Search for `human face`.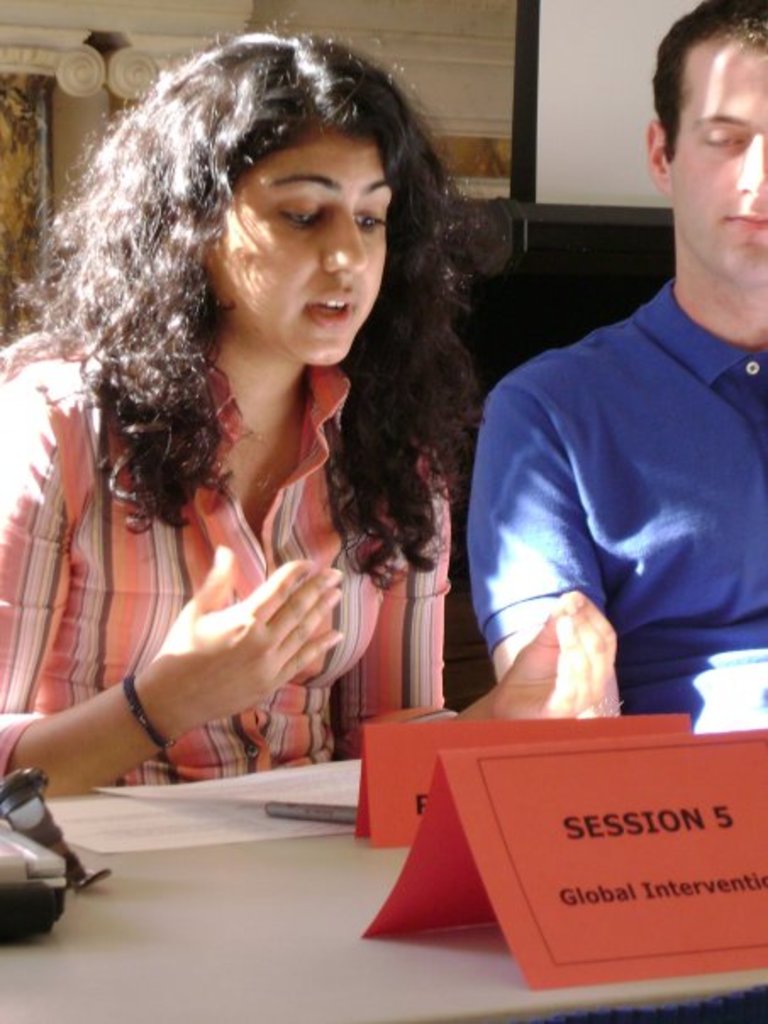
Found at Rect(665, 24, 766, 285).
